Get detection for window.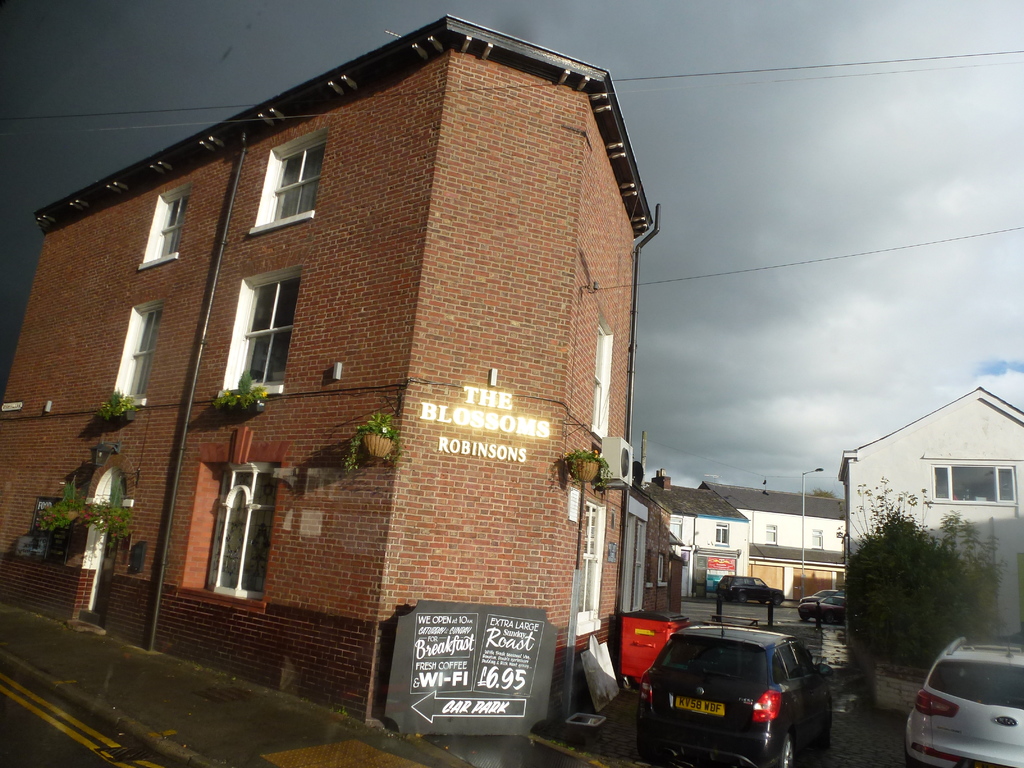
Detection: (595,312,612,436).
